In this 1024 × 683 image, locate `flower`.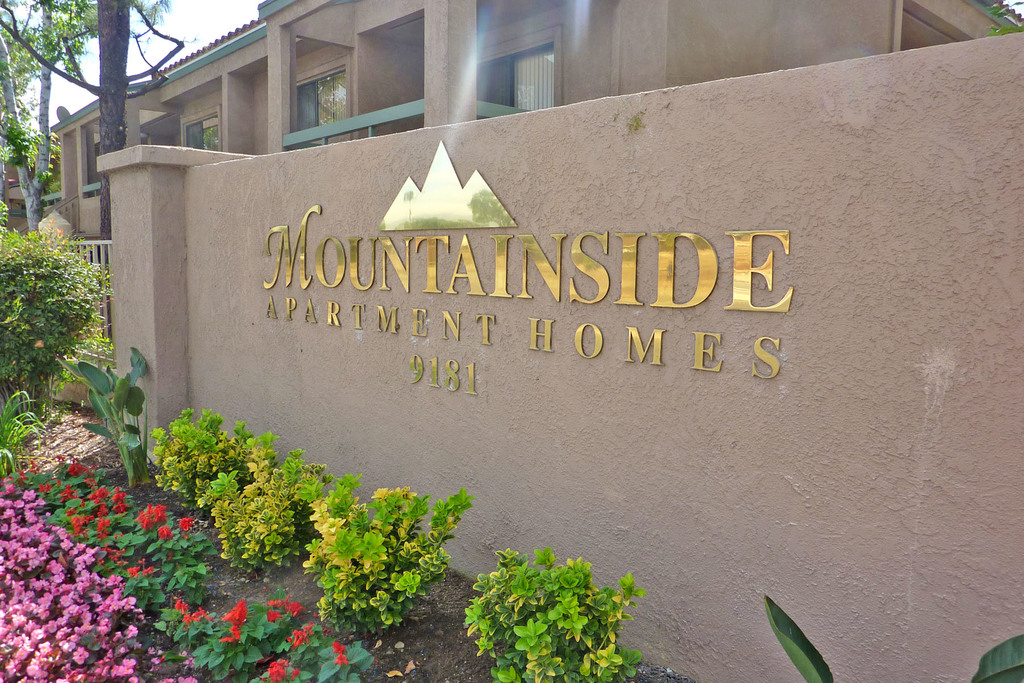
Bounding box: [266, 595, 297, 620].
